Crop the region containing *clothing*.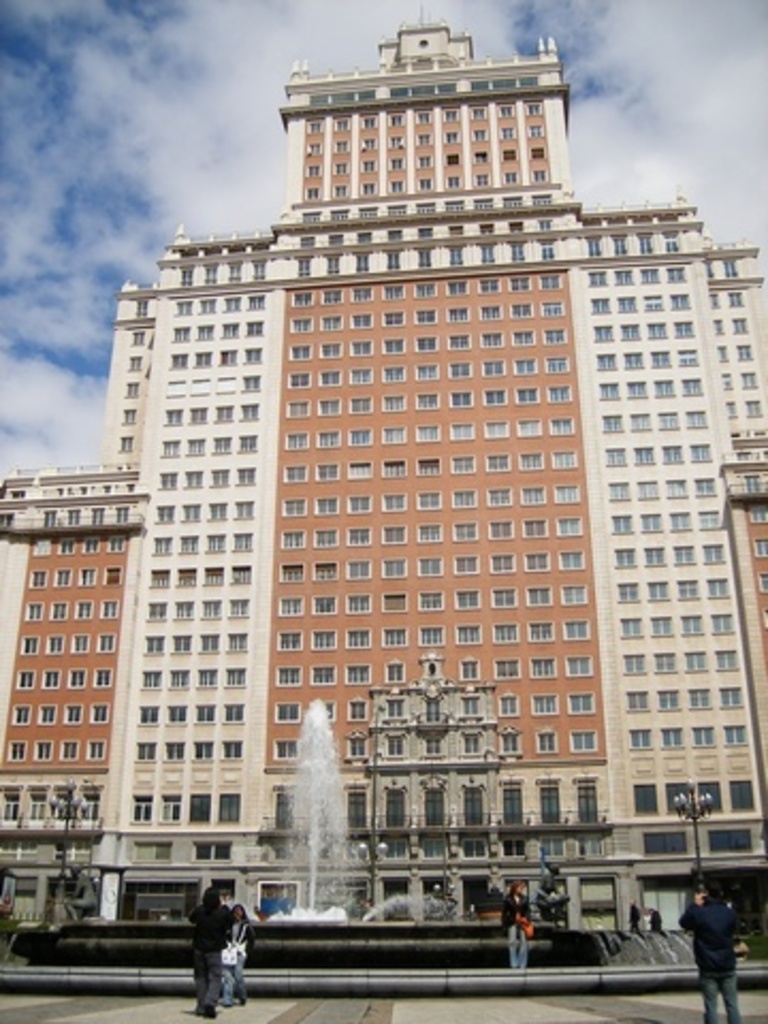
Crop region: (175, 887, 222, 1015).
